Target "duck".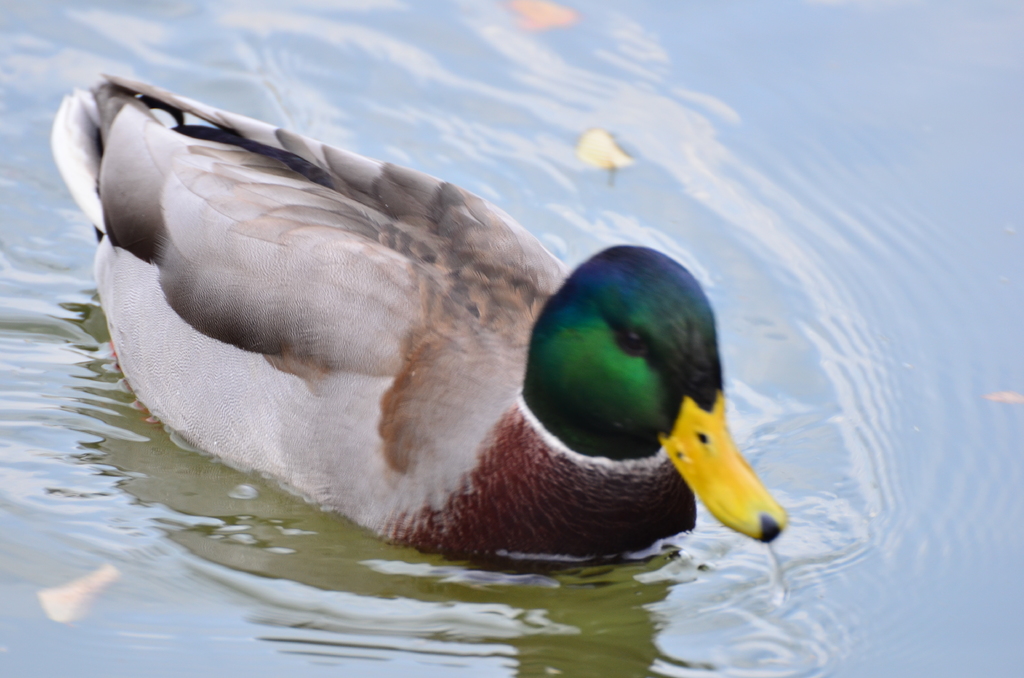
Target region: [48, 67, 785, 567].
